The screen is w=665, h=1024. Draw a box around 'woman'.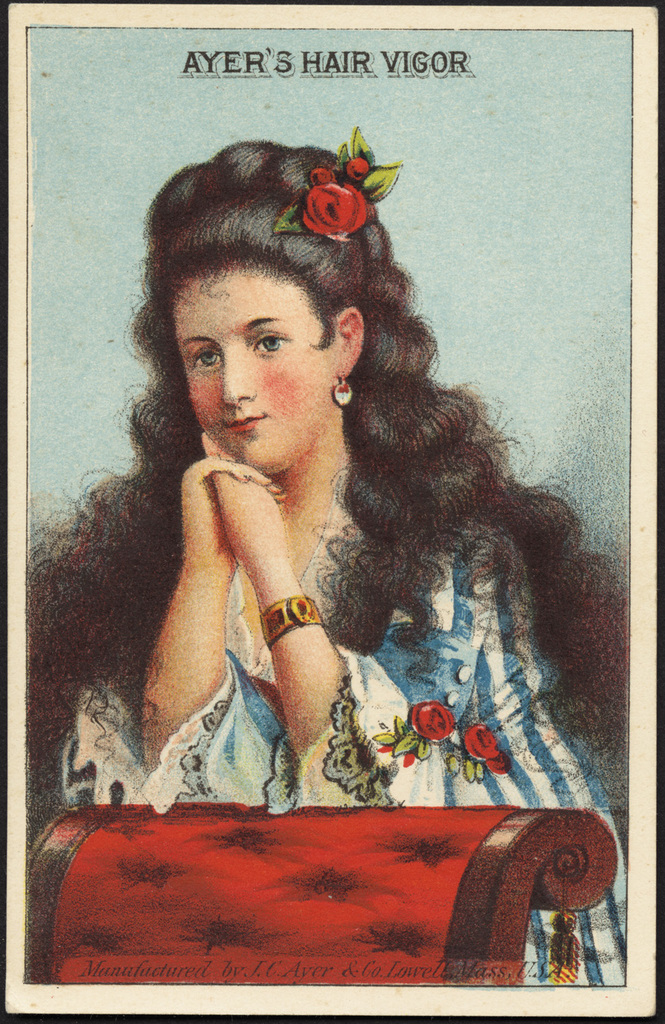
l=52, t=130, r=599, b=885.
